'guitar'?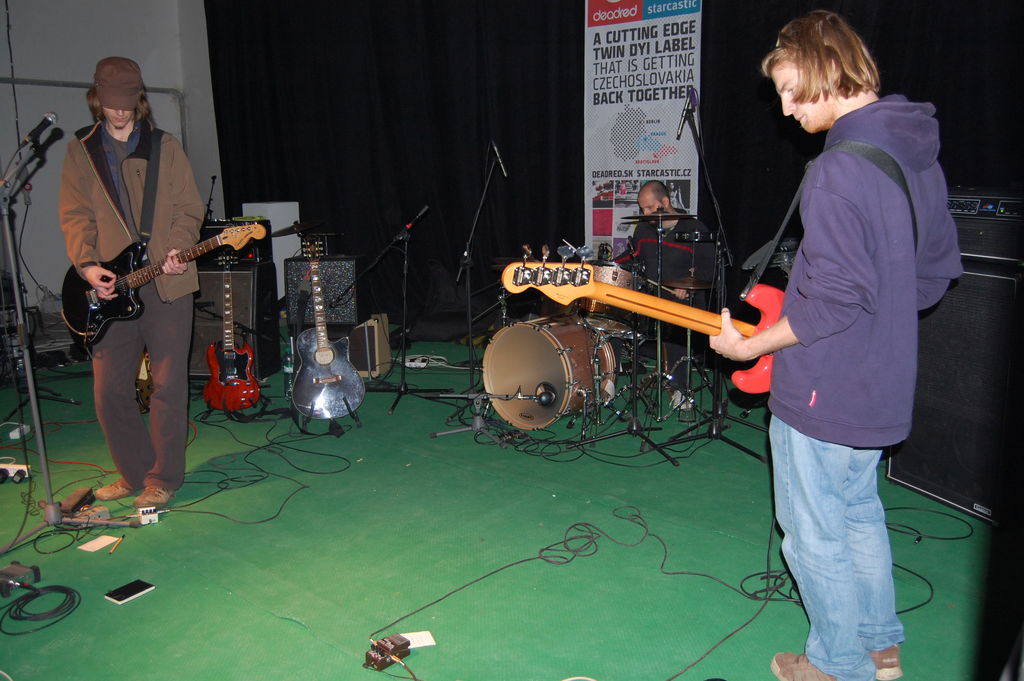
bbox=(38, 194, 276, 339)
